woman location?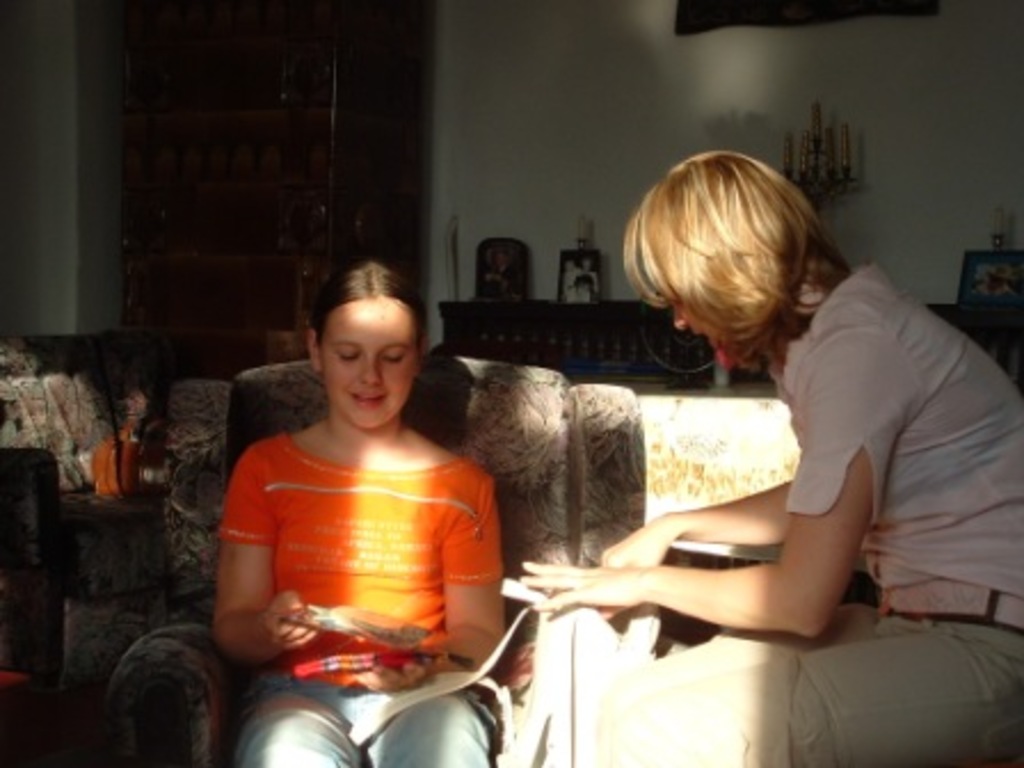
521:149:1022:766
